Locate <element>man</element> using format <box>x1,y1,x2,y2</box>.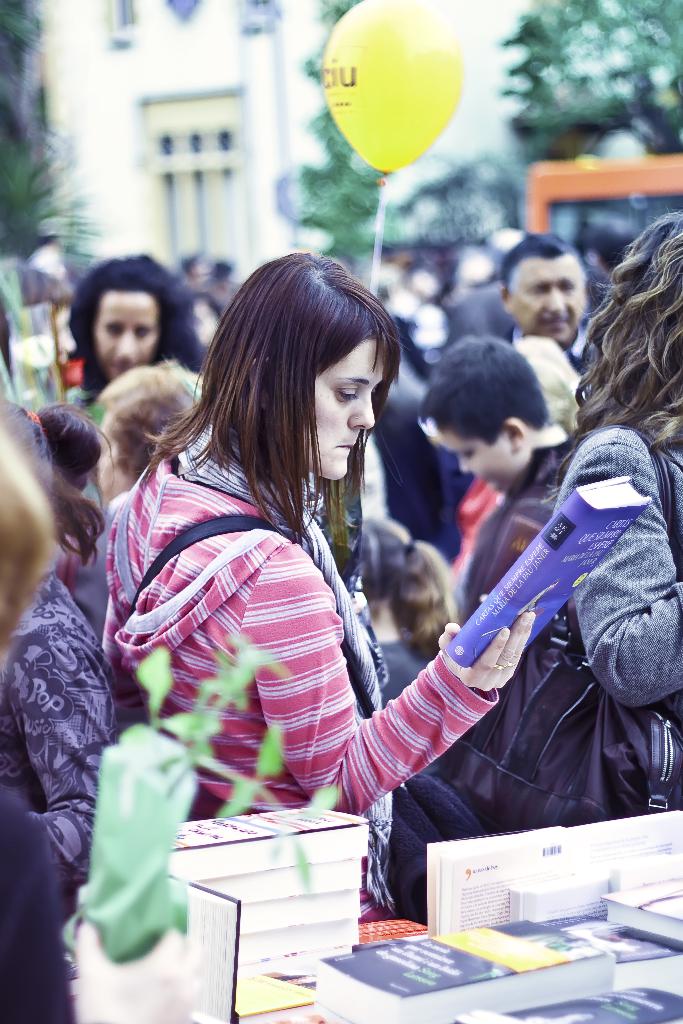
<box>491,220,619,403</box>.
